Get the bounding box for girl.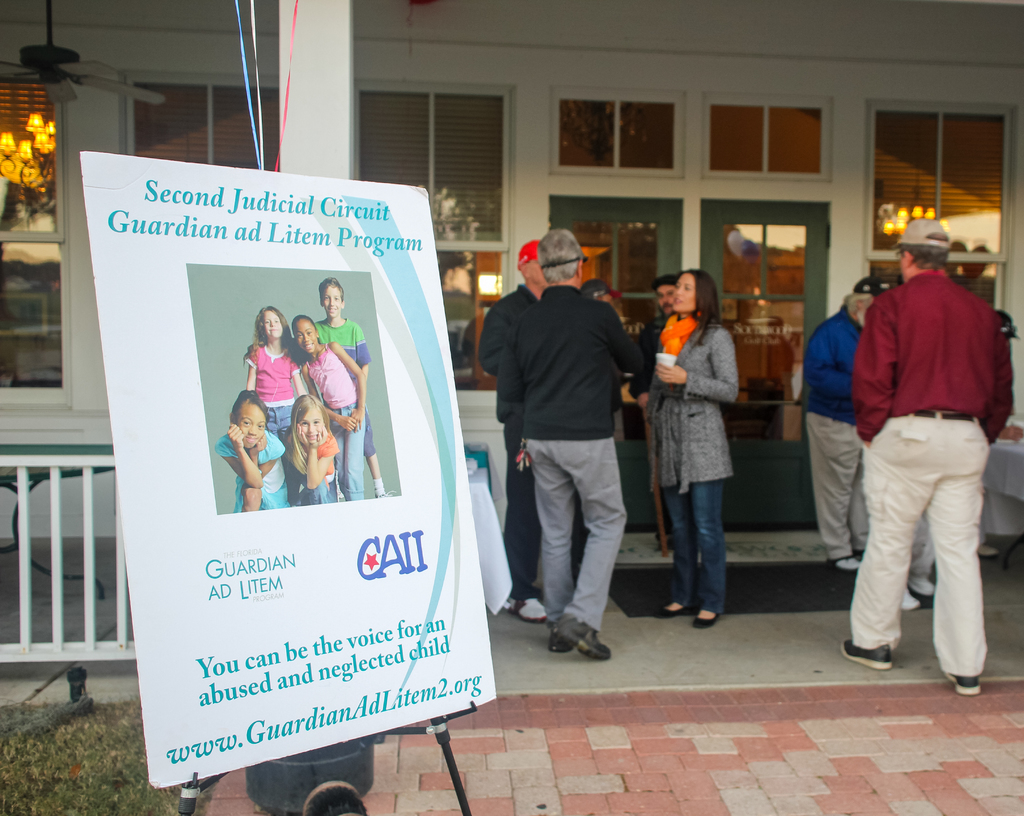
(244,304,302,435).
